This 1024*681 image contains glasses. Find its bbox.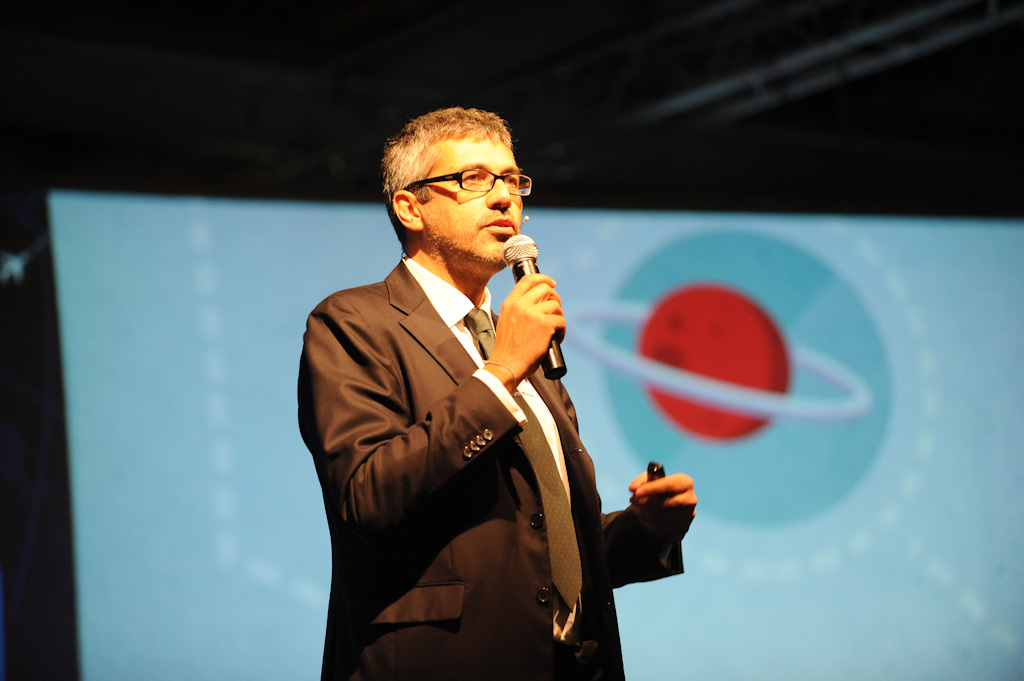
(412,166,535,206).
